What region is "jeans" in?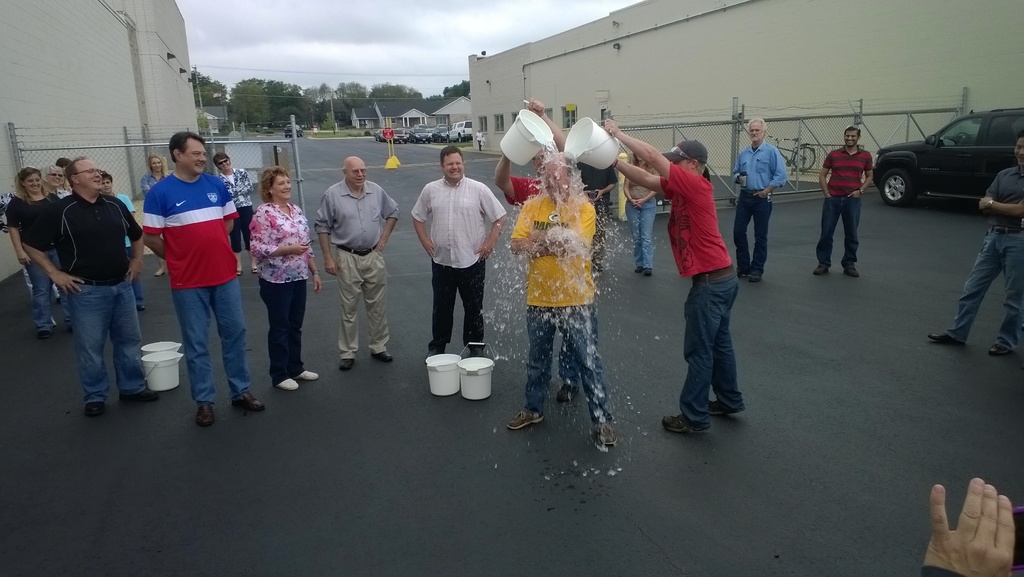
box=[172, 277, 263, 403].
